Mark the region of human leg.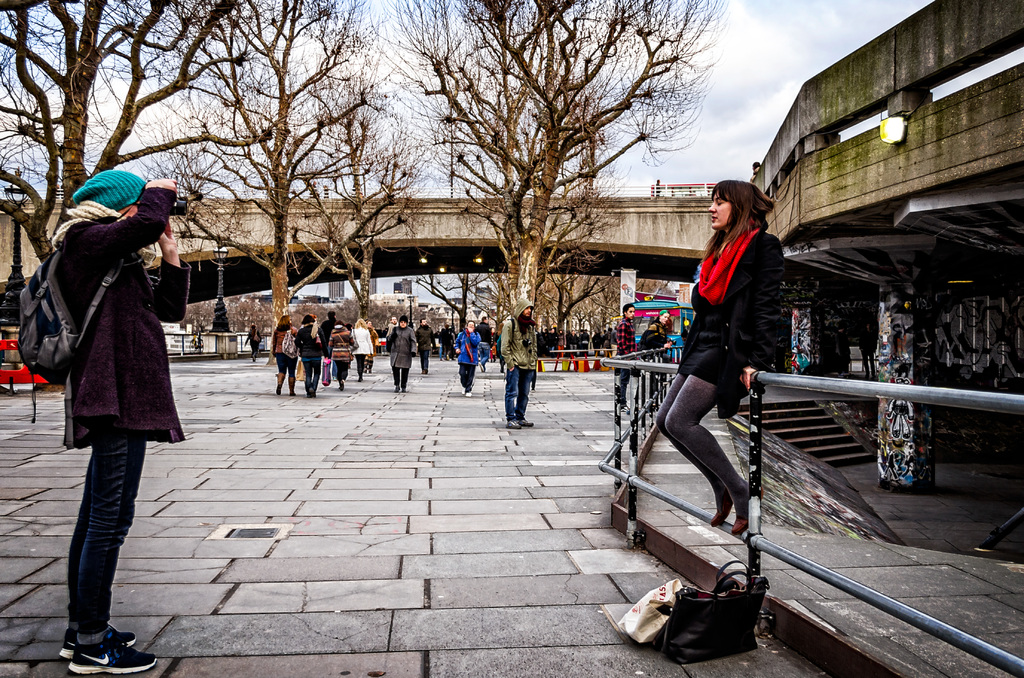
Region: box=[286, 354, 298, 392].
